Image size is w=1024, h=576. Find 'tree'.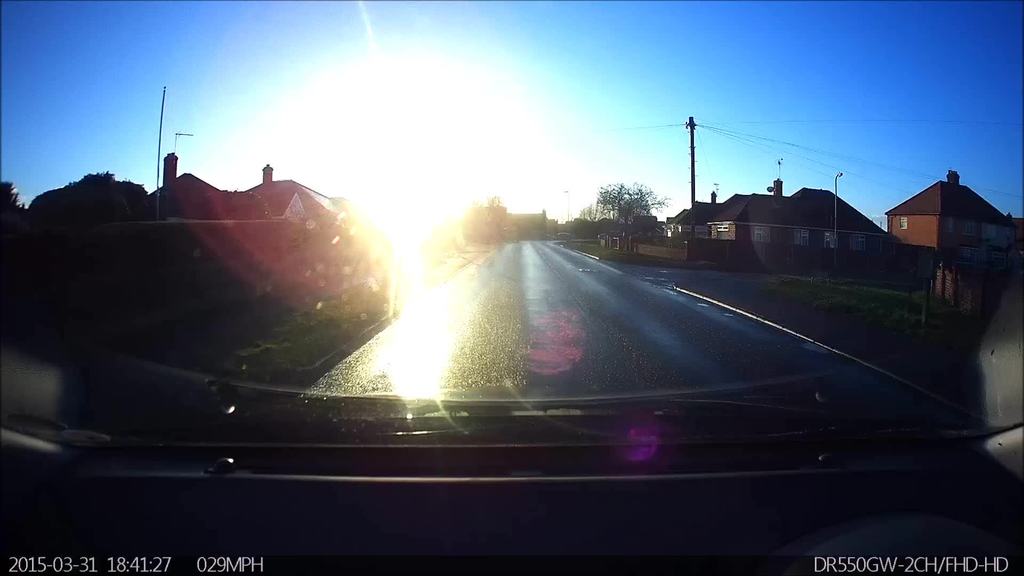
region(589, 167, 669, 230).
